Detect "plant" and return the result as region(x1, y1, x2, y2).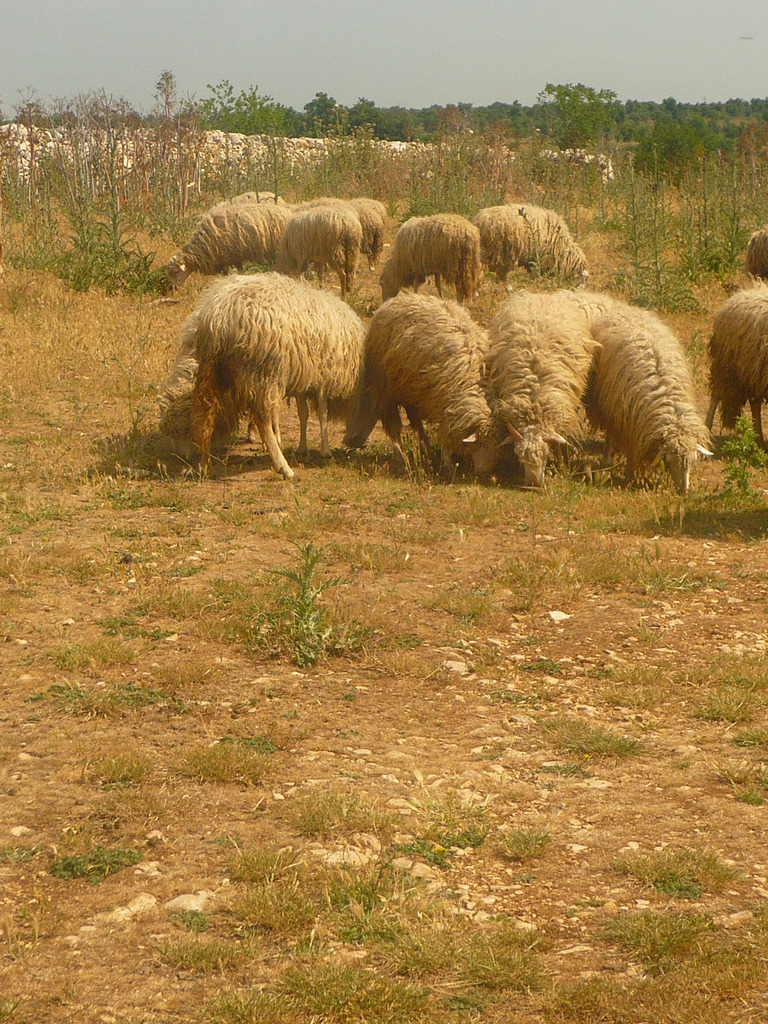
region(164, 695, 193, 716).
